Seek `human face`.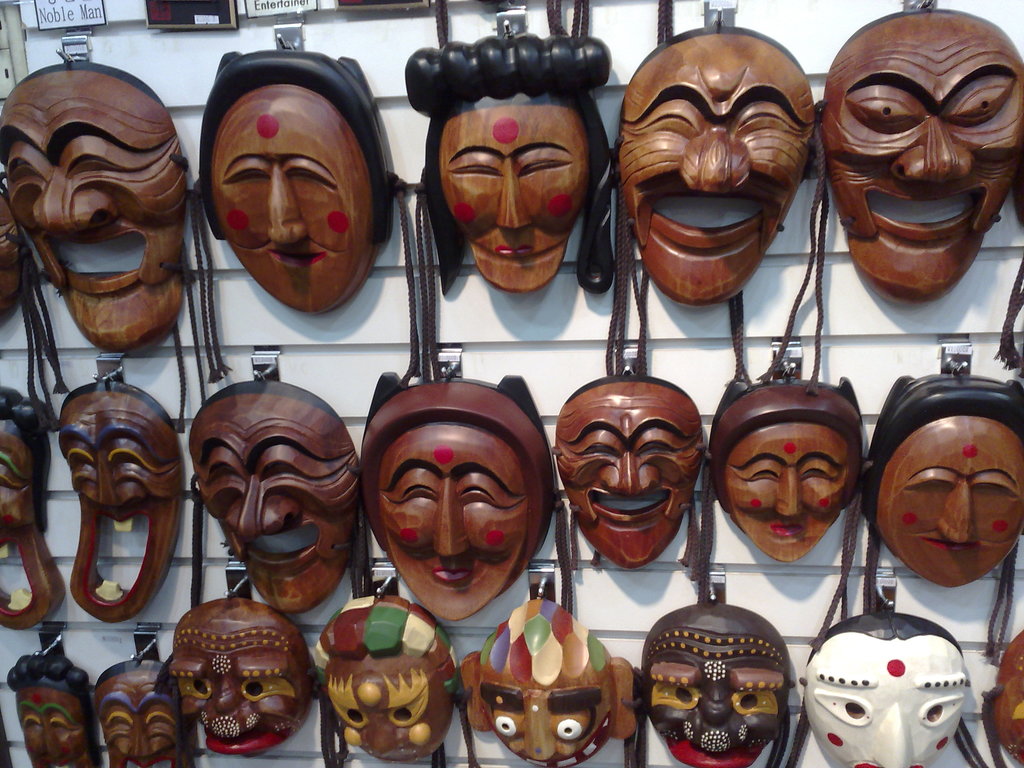
374, 425, 536, 623.
